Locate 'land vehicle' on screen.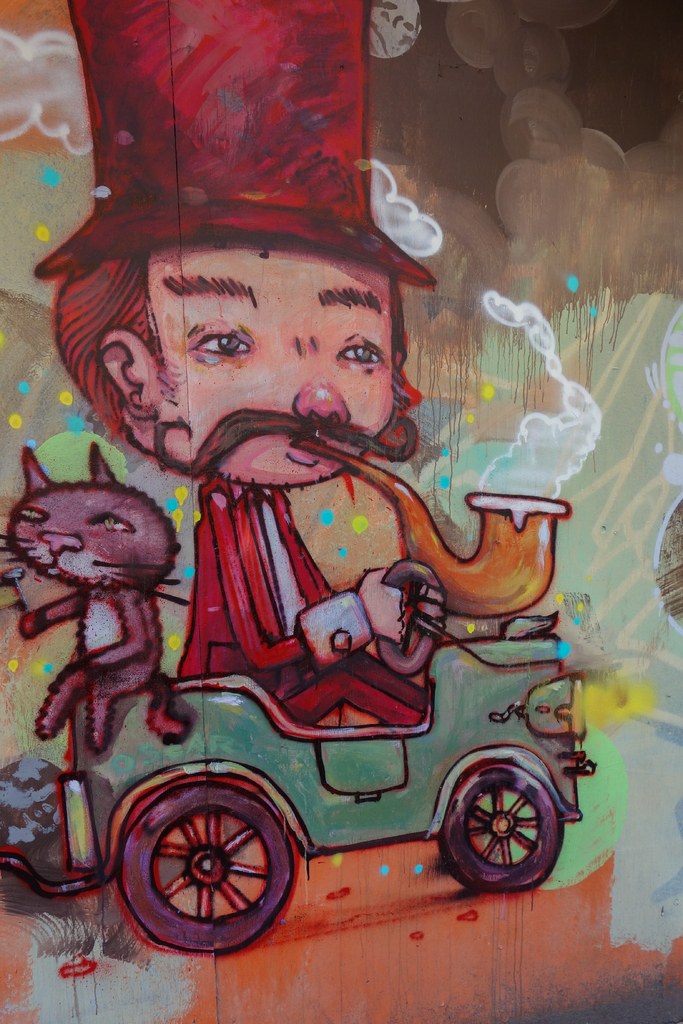
On screen at bbox(74, 568, 591, 942).
